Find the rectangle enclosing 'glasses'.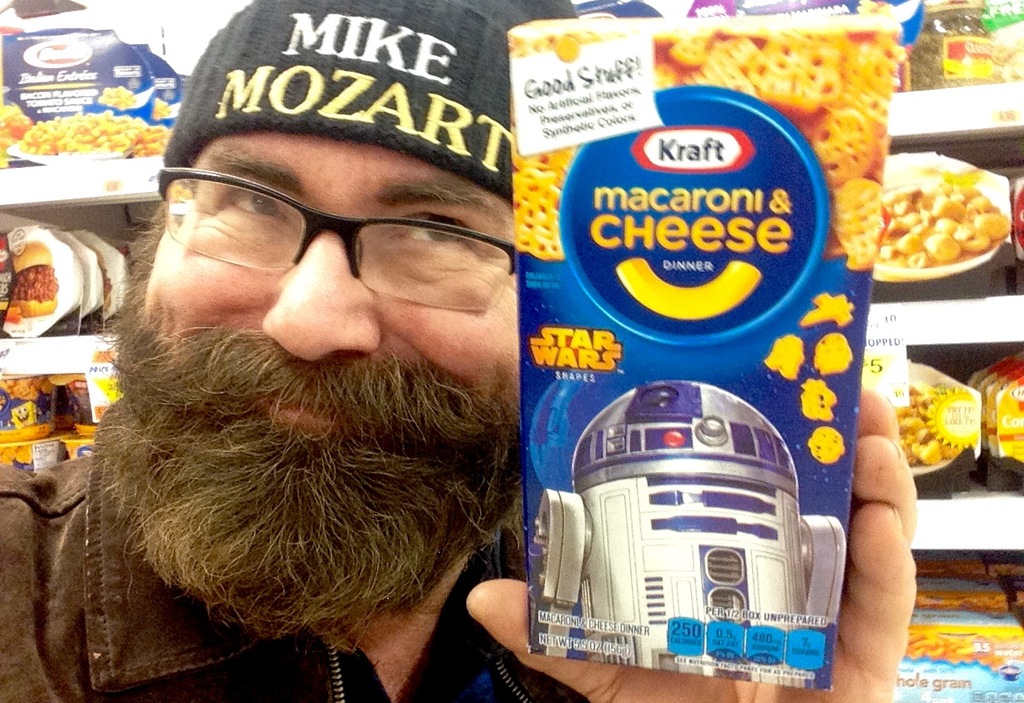
[left=155, top=166, right=518, bottom=313].
